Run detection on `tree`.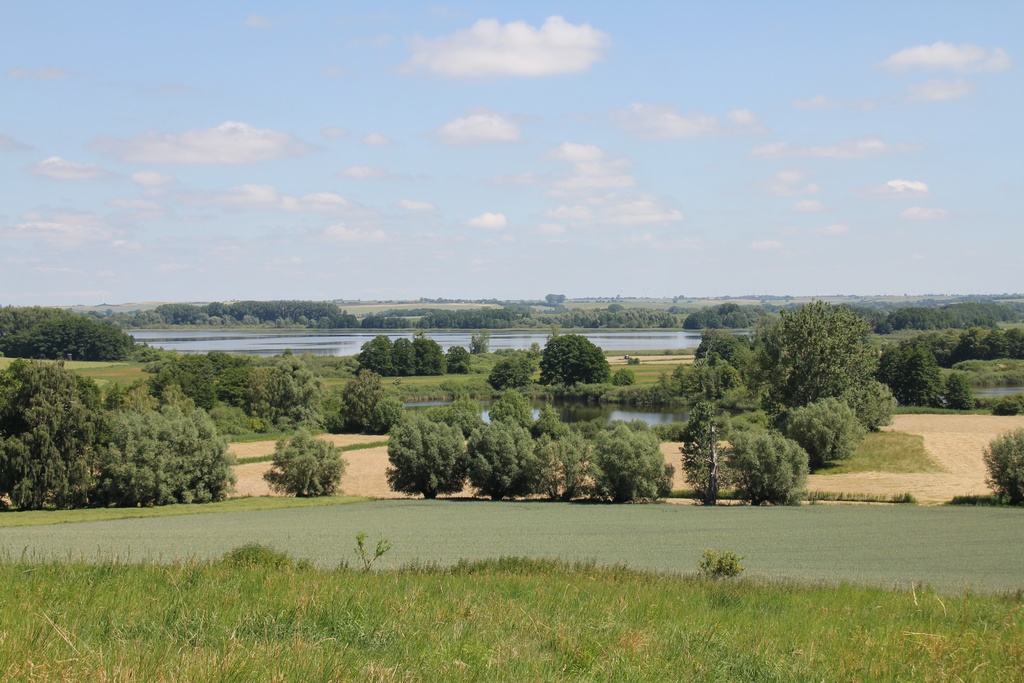
Result: region(245, 346, 334, 426).
